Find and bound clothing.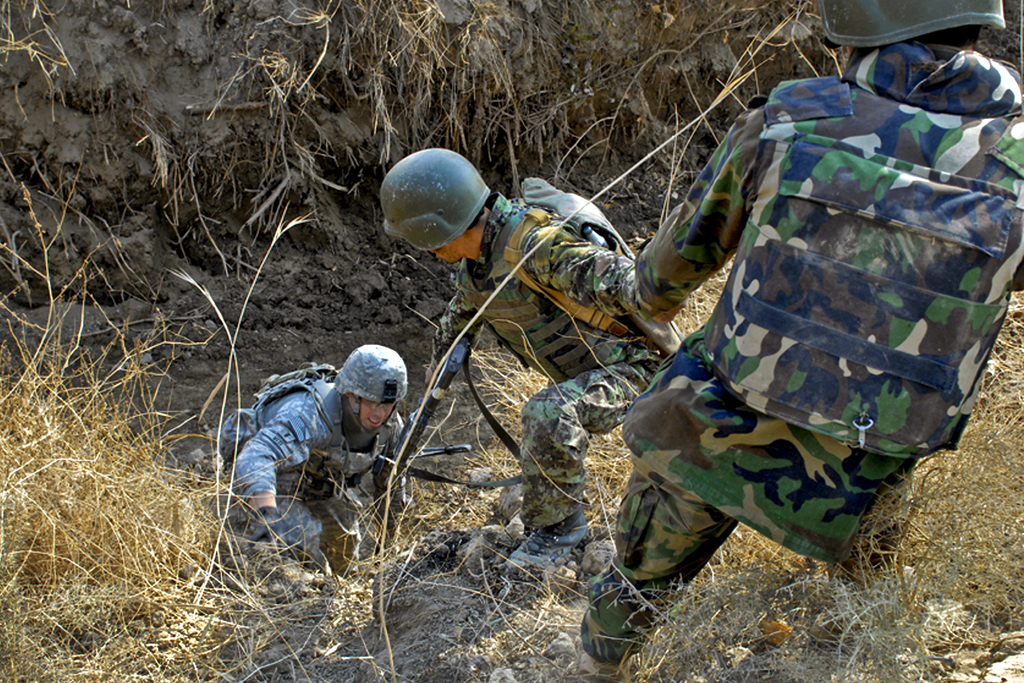
Bound: x1=231 y1=363 x2=410 y2=578.
